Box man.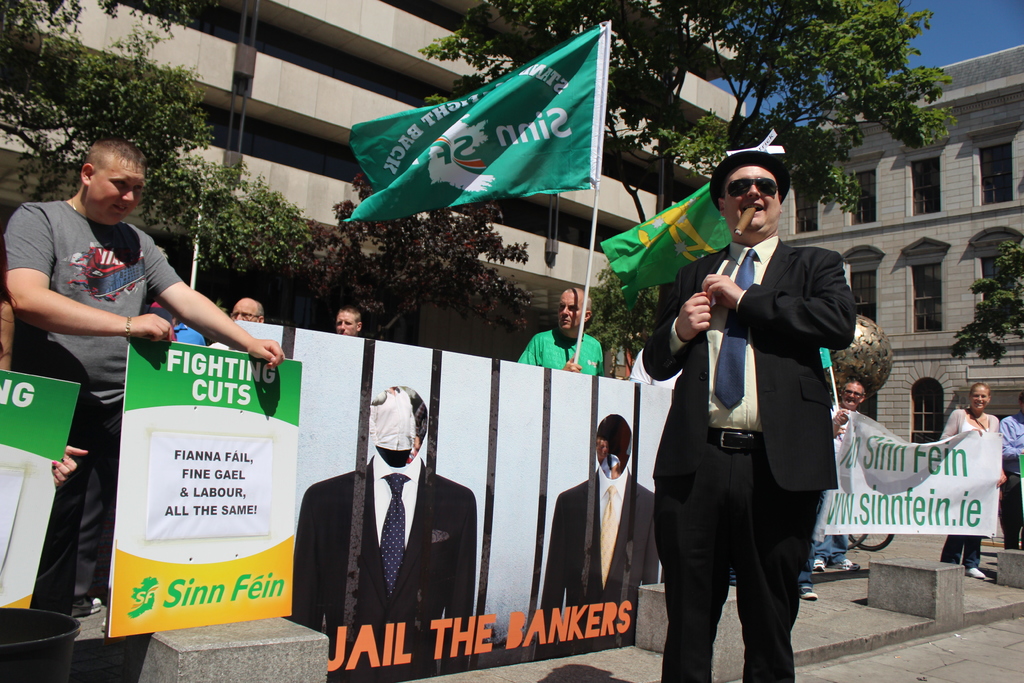
x1=999, y1=391, x2=1023, y2=552.
